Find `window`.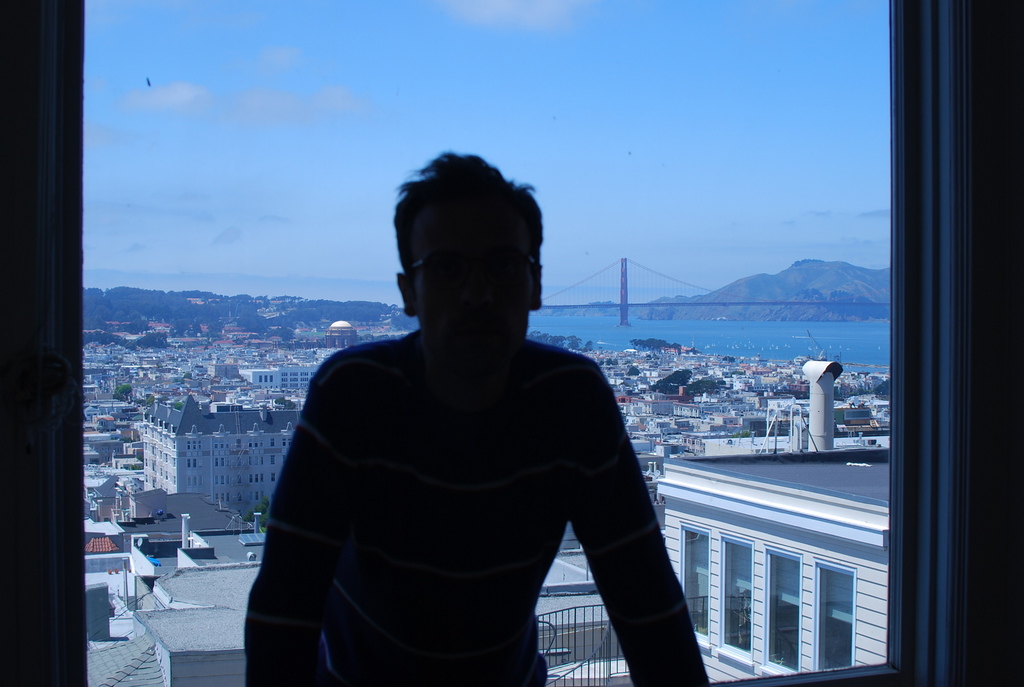
bbox(253, 491, 263, 503).
